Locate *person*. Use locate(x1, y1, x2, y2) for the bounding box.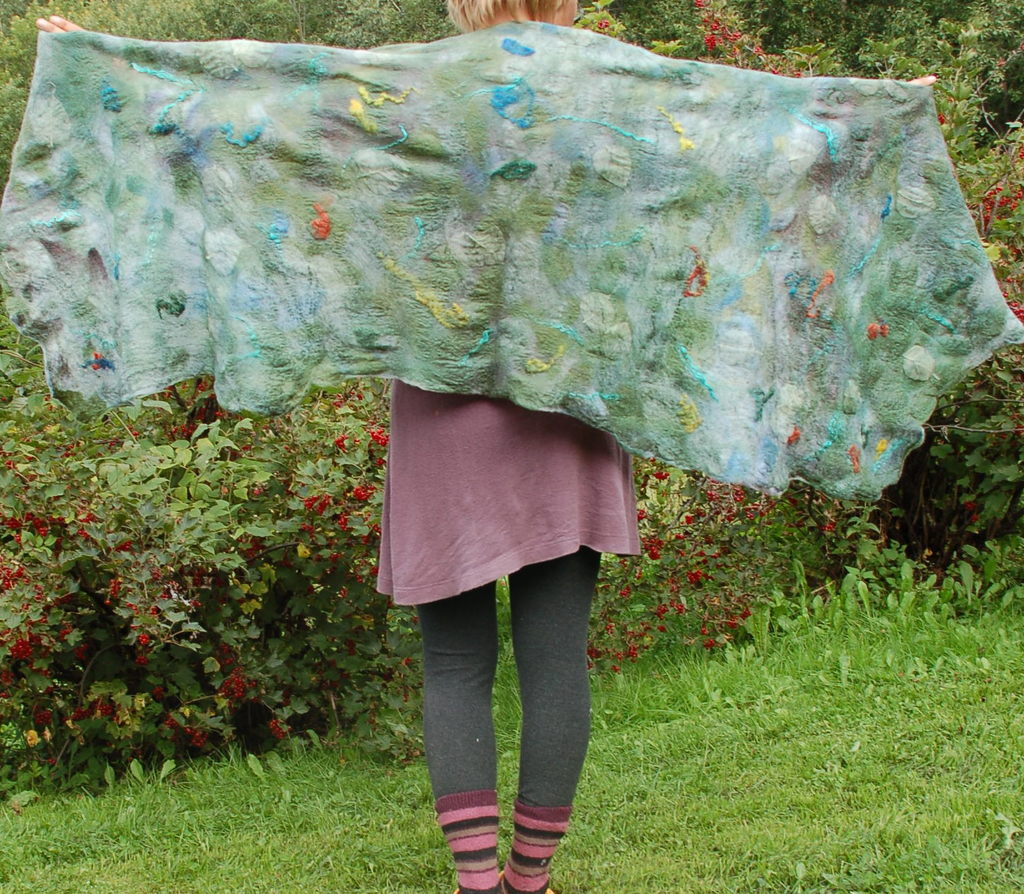
locate(36, 0, 939, 893).
